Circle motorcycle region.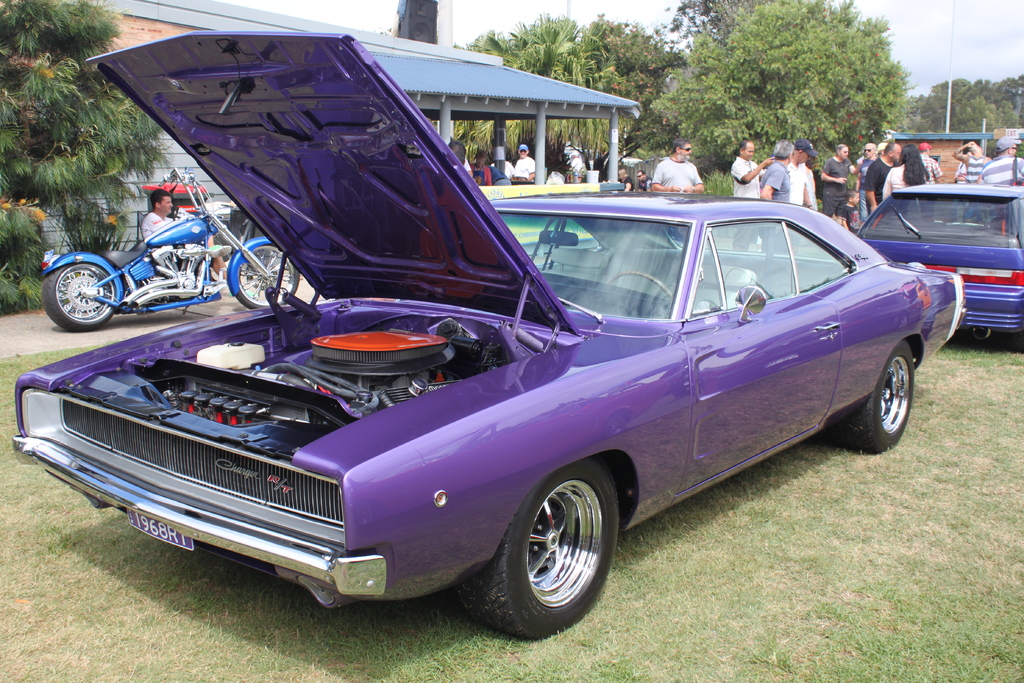
Region: Rect(27, 218, 246, 339).
